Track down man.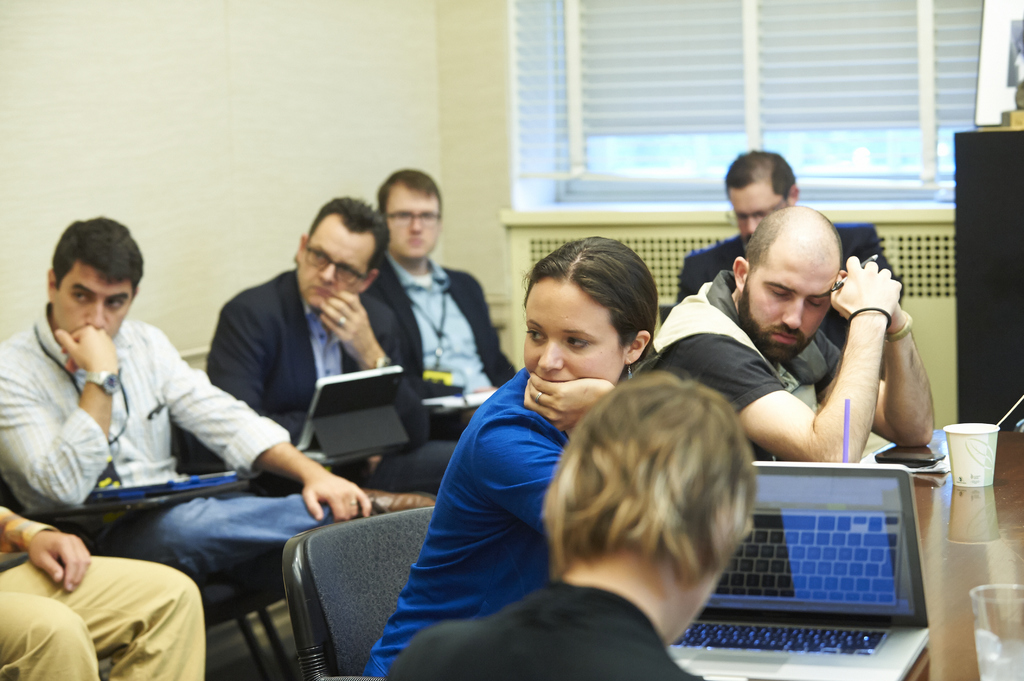
Tracked to region(0, 489, 204, 680).
